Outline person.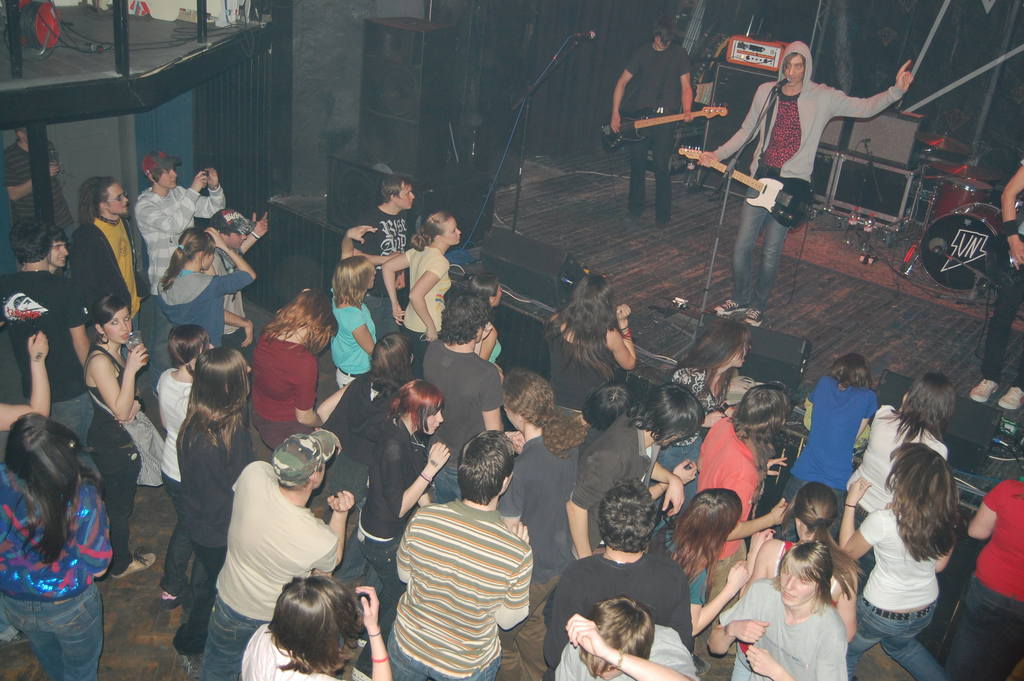
Outline: pyautogui.locateOnScreen(166, 350, 277, 636).
